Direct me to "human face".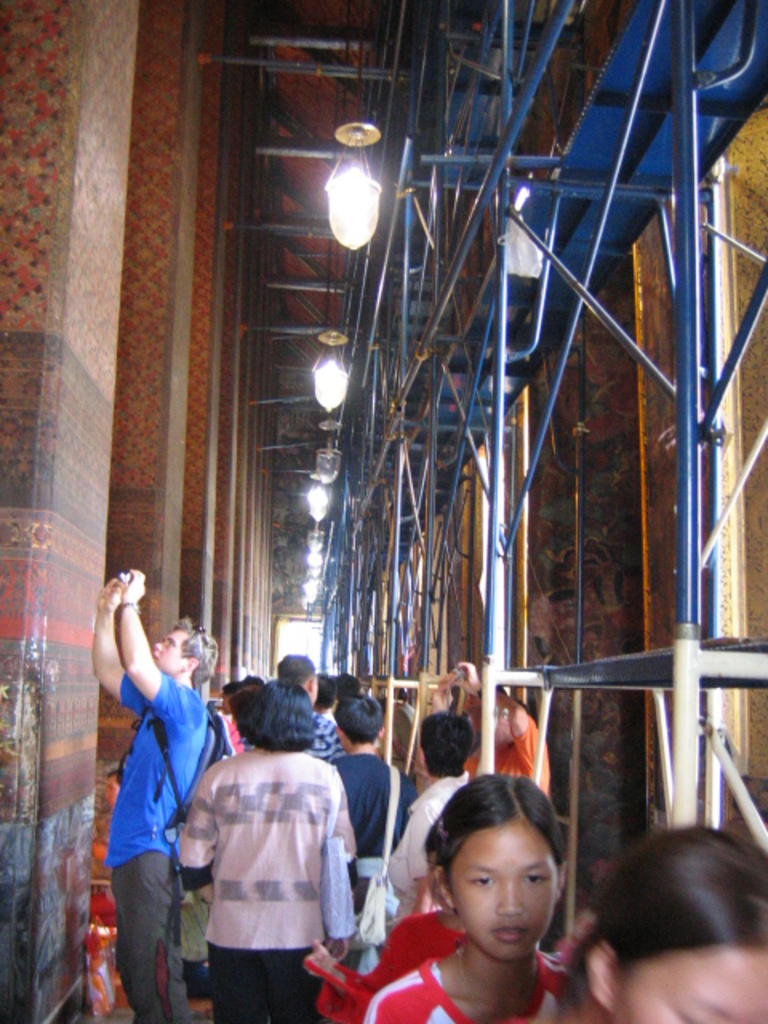
Direction: bbox=(451, 819, 558, 958).
